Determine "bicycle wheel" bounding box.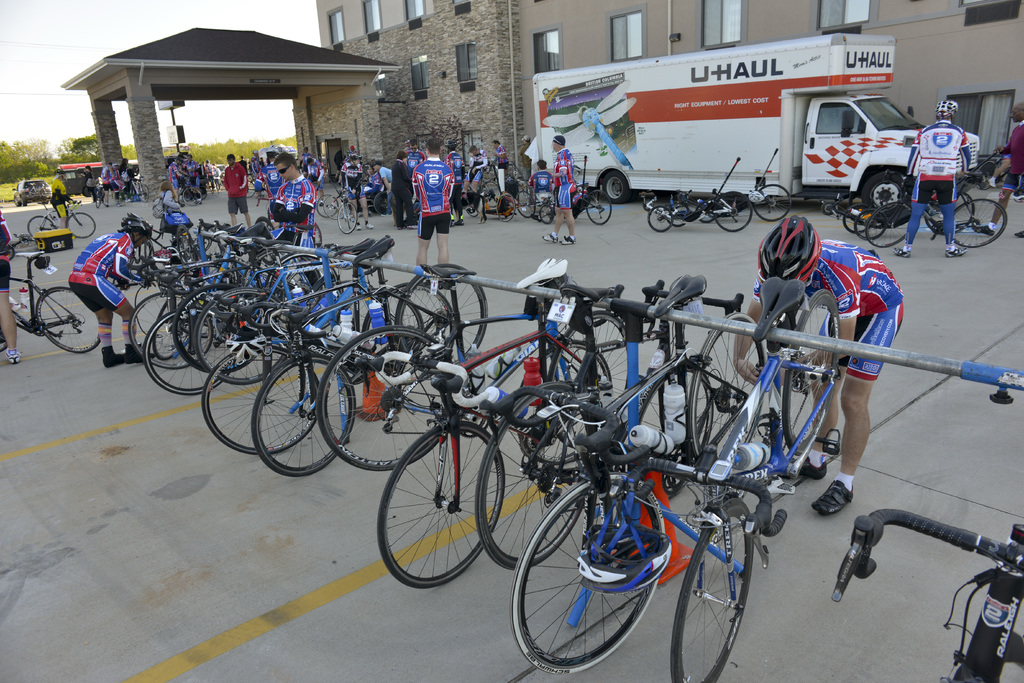
Determined: [x1=333, y1=199, x2=359, y2=231].
